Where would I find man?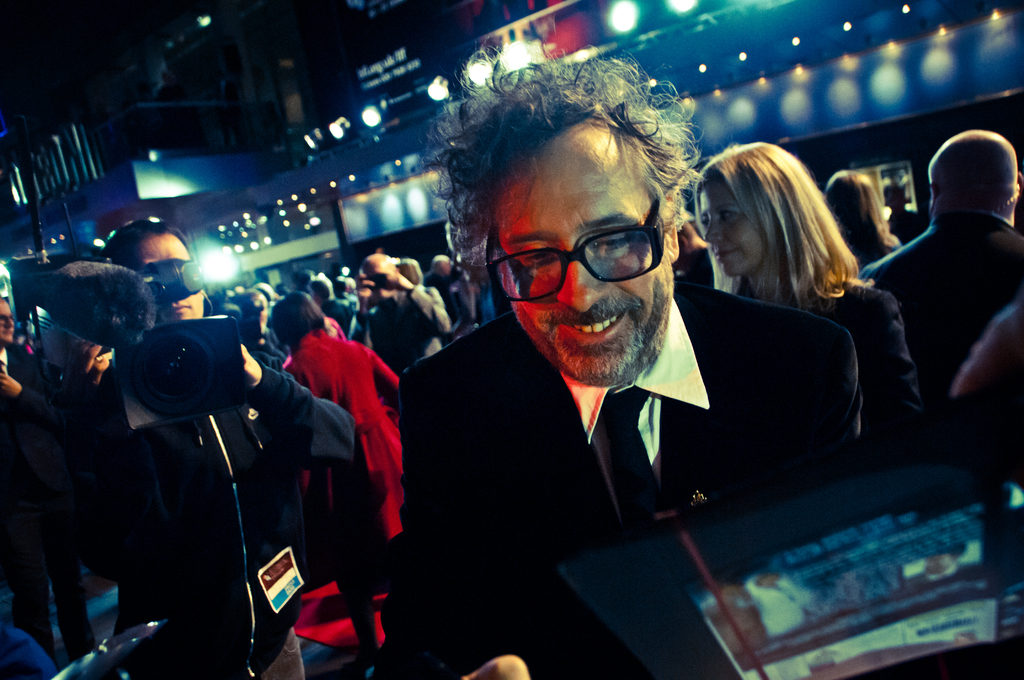
At rect(60, 221, 354, 679).
